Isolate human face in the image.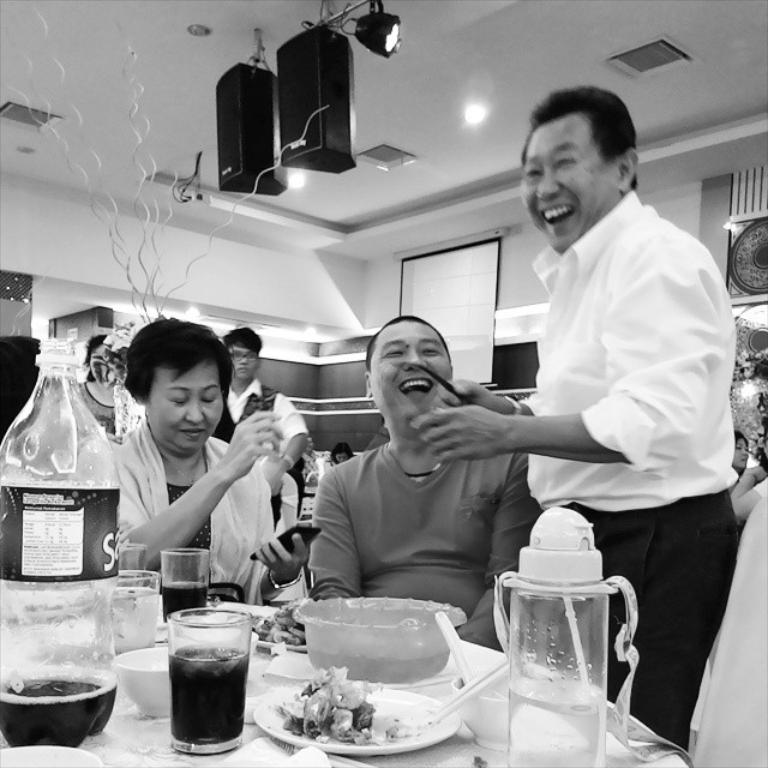
Isolated region: x1=145 y1=352 x2=229 y2=463.
